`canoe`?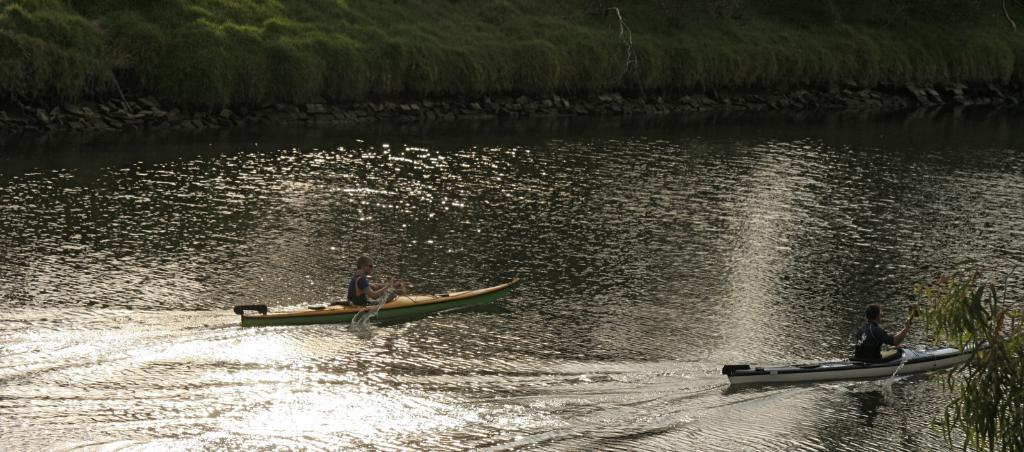
crop(249, 260, 506, 342)
